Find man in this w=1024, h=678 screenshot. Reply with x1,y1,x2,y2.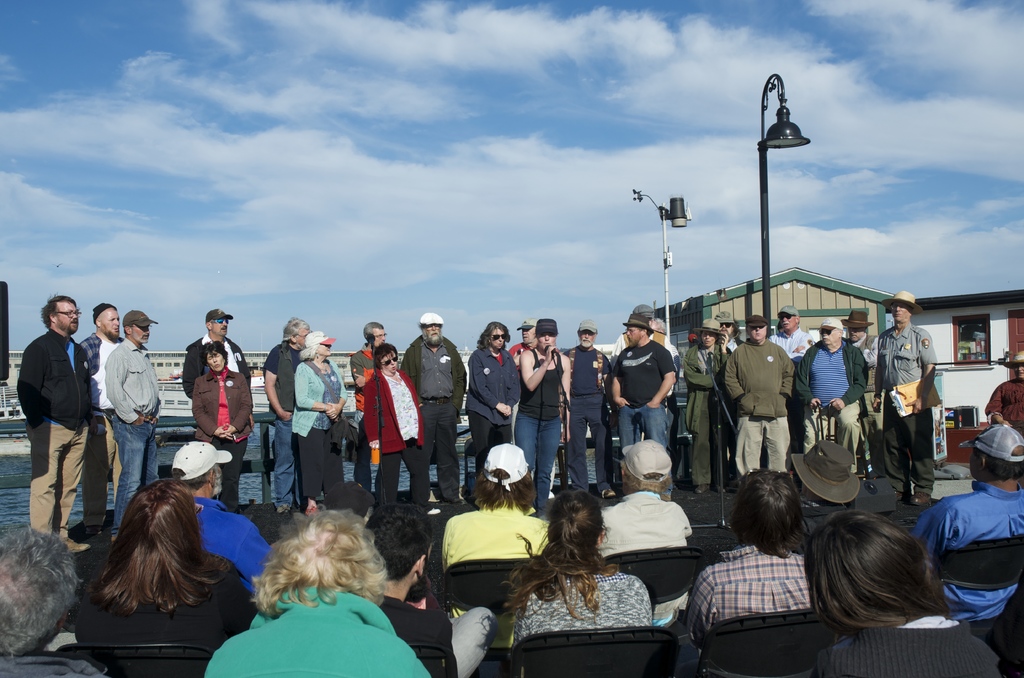
511,315,555,499.
